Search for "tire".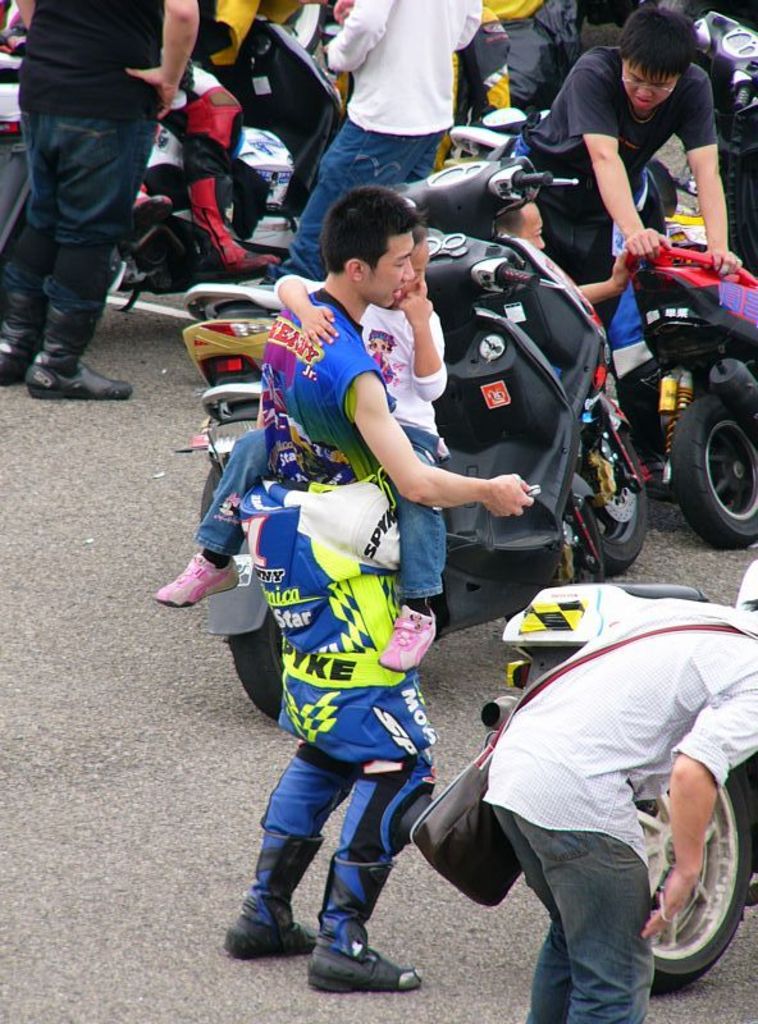
Found at [228, 611, 286, 709].
